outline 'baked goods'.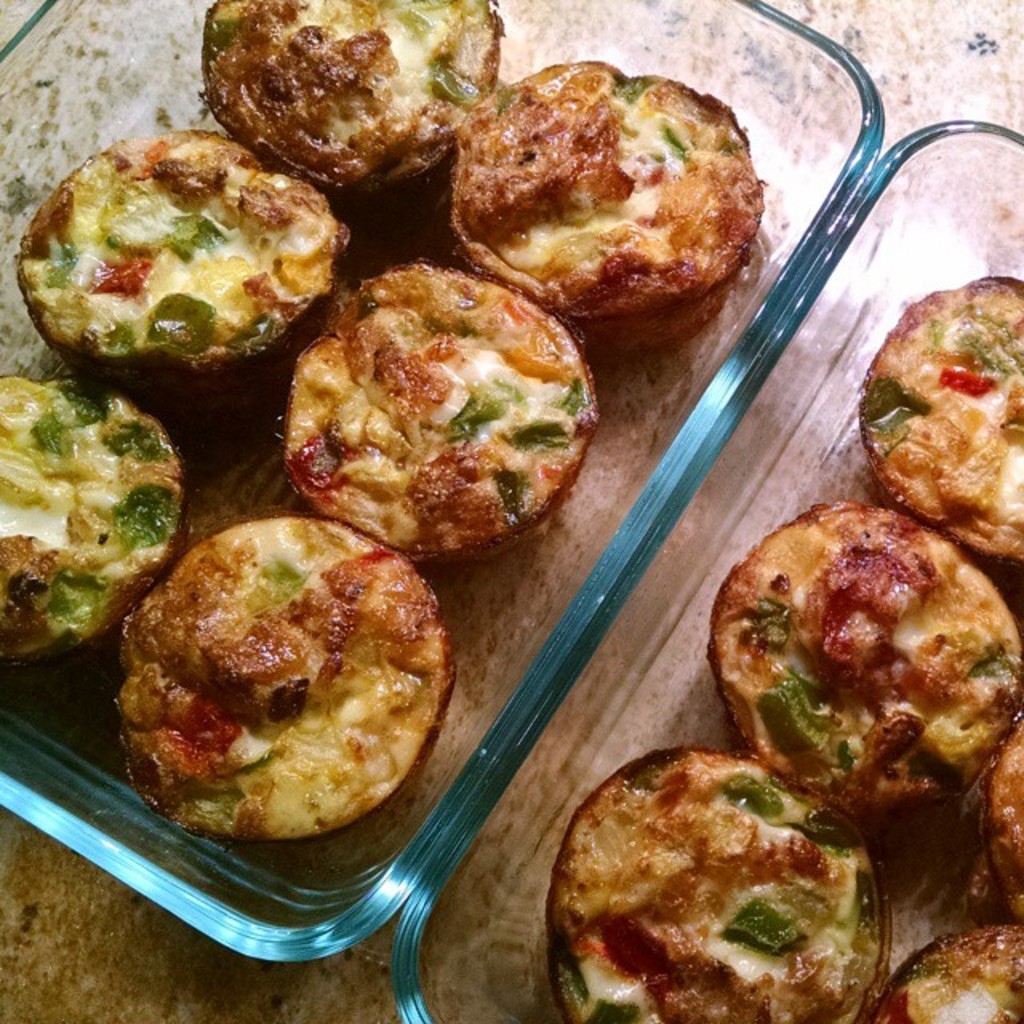
Outline: BBox(114, 496, 454, 848).
